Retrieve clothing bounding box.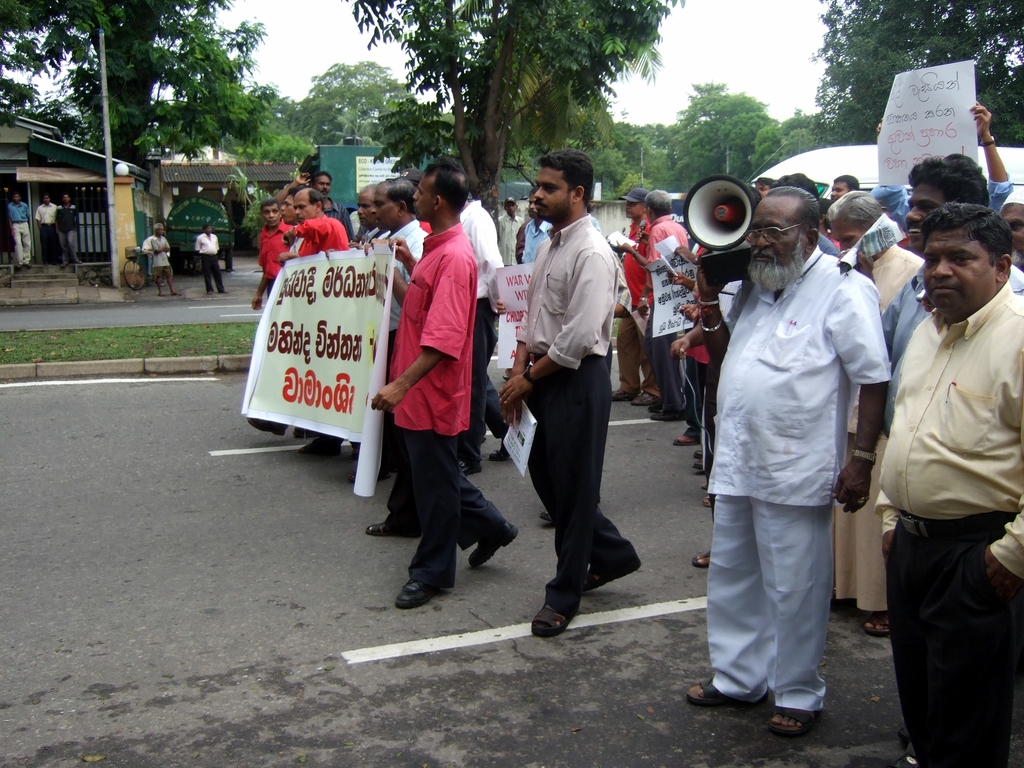
Bounding box: pyautogui.locateOnScreen(147, 233, 180, 281).
